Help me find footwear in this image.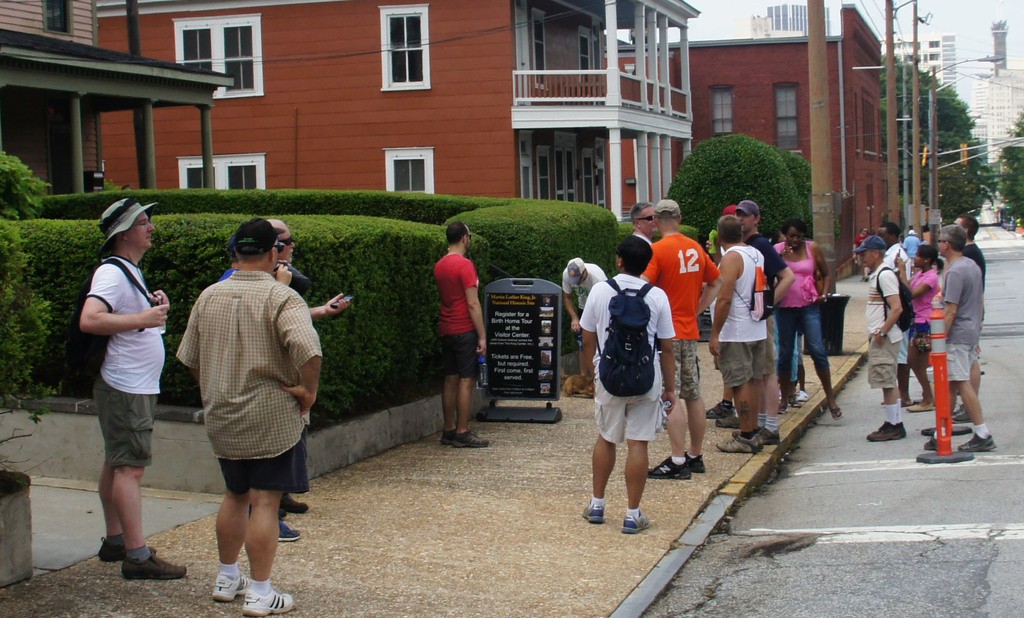
Found it: {"x1": 791, "y1": 392, "x2": 800, "y2": 408}.
